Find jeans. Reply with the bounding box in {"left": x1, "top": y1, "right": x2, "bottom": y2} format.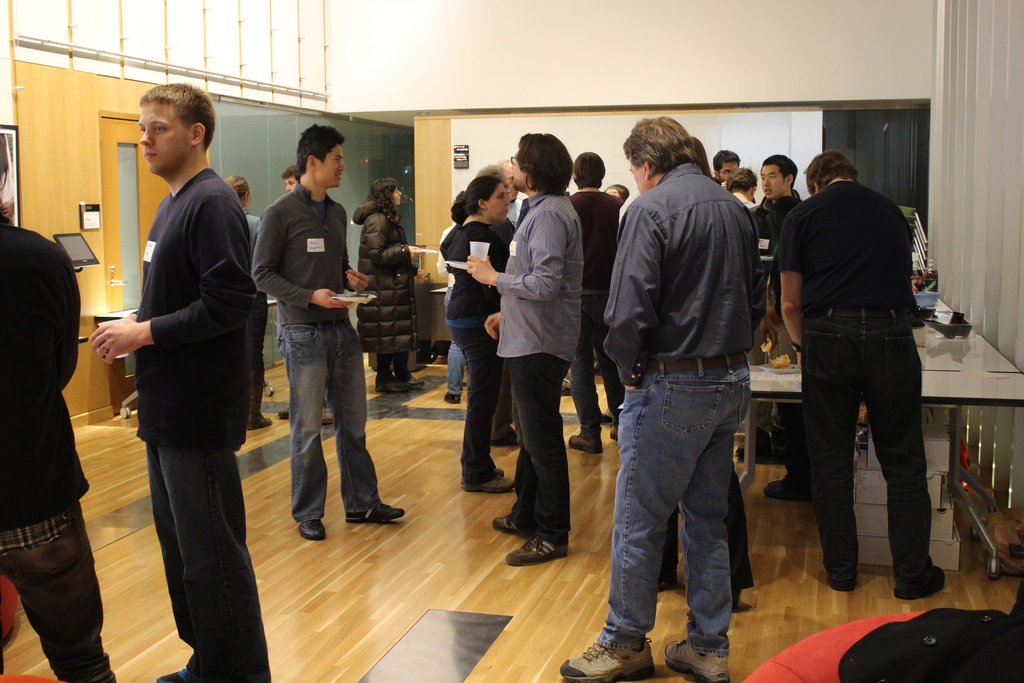
{"left": 288, "top": 323, "right": 378, "bottom": 520}.
